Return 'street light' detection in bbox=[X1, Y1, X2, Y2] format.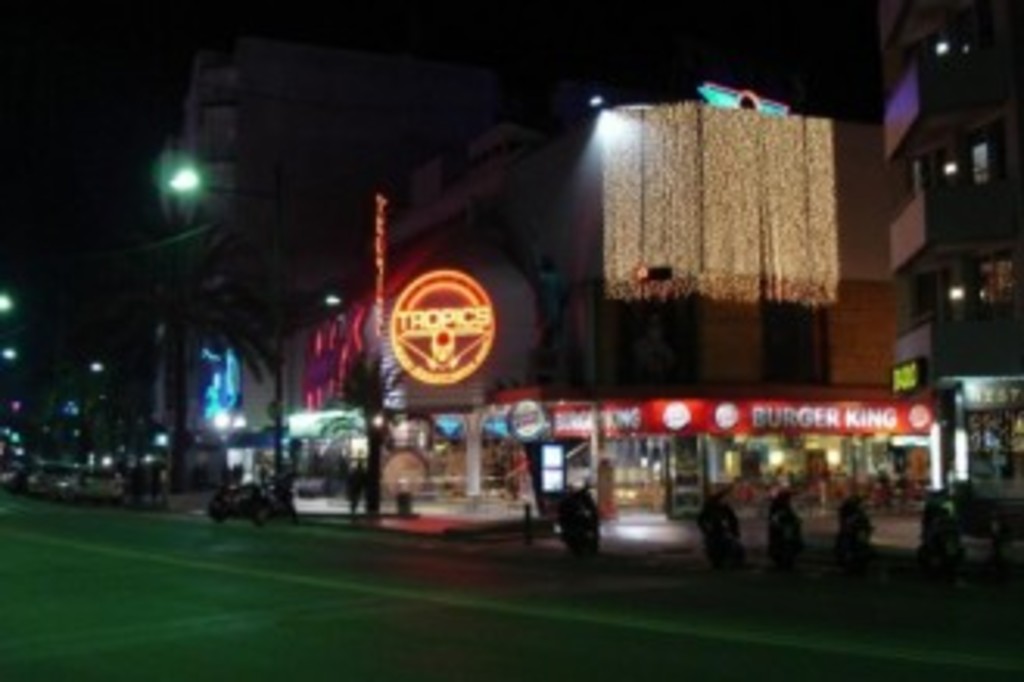
bbox=[153, 159, 283, 483].
